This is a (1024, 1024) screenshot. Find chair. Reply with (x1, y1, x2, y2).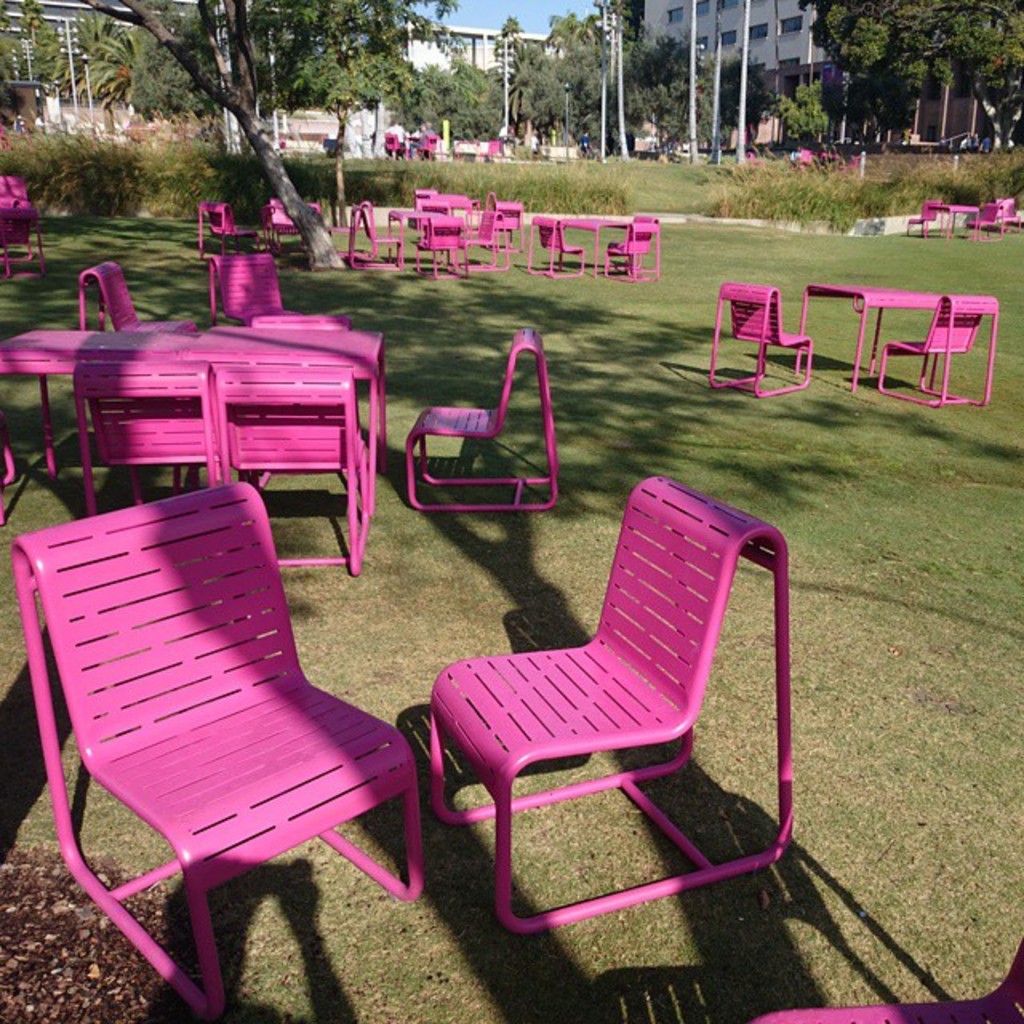
(205, 350, 376, 584).
